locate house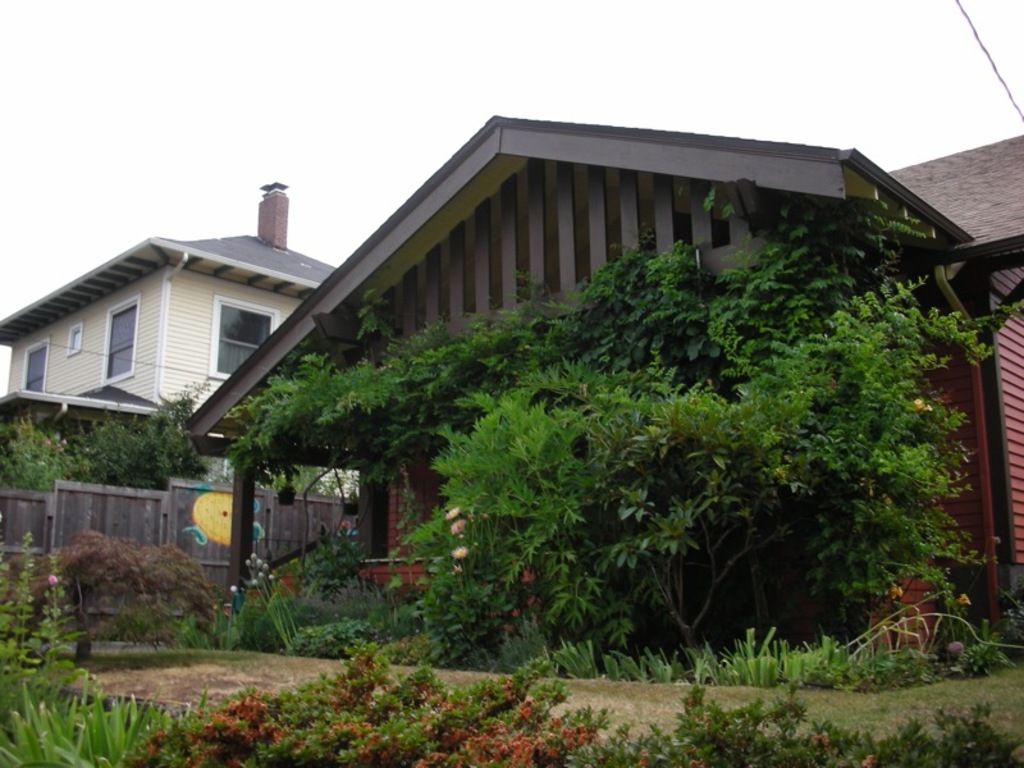
(left=864, top=131, right=1023, bottom=645)
